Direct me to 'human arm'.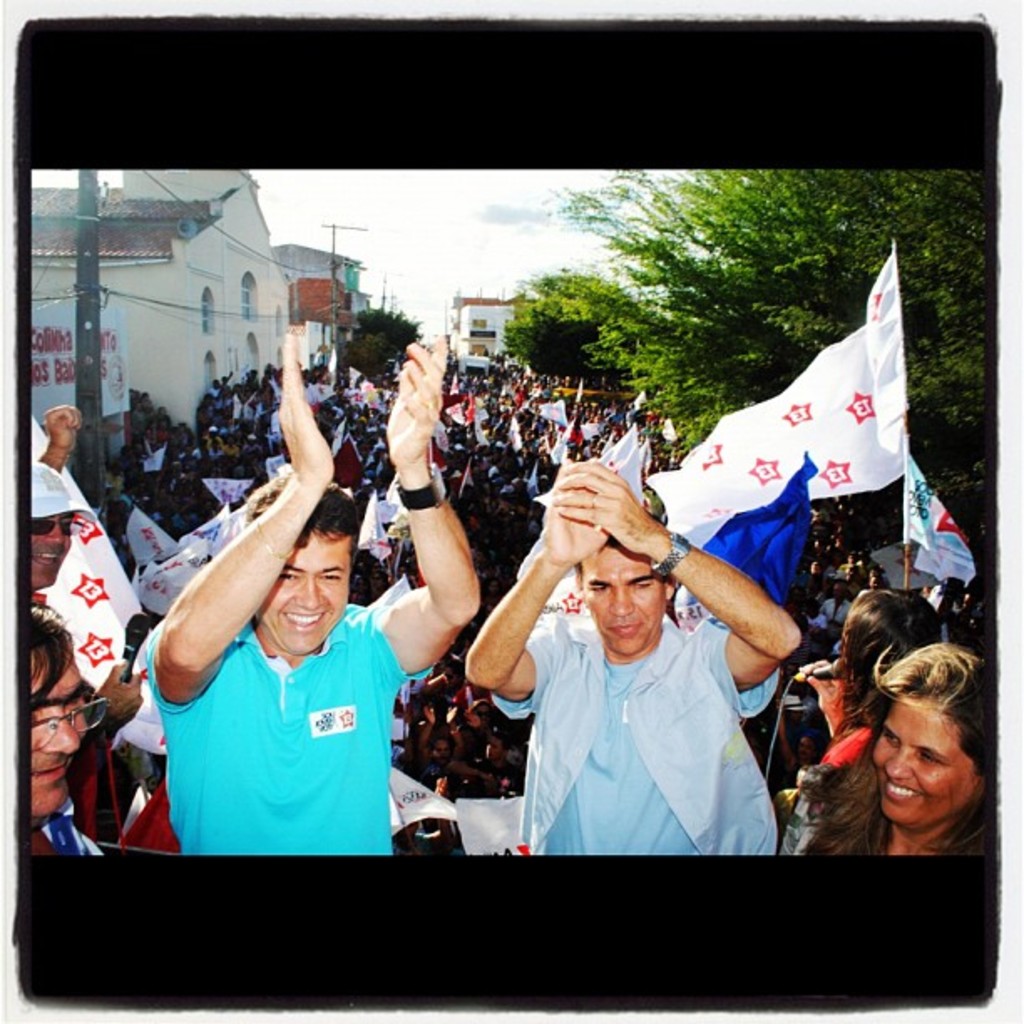
Direction: select_region(562, 458, 810, 713).
